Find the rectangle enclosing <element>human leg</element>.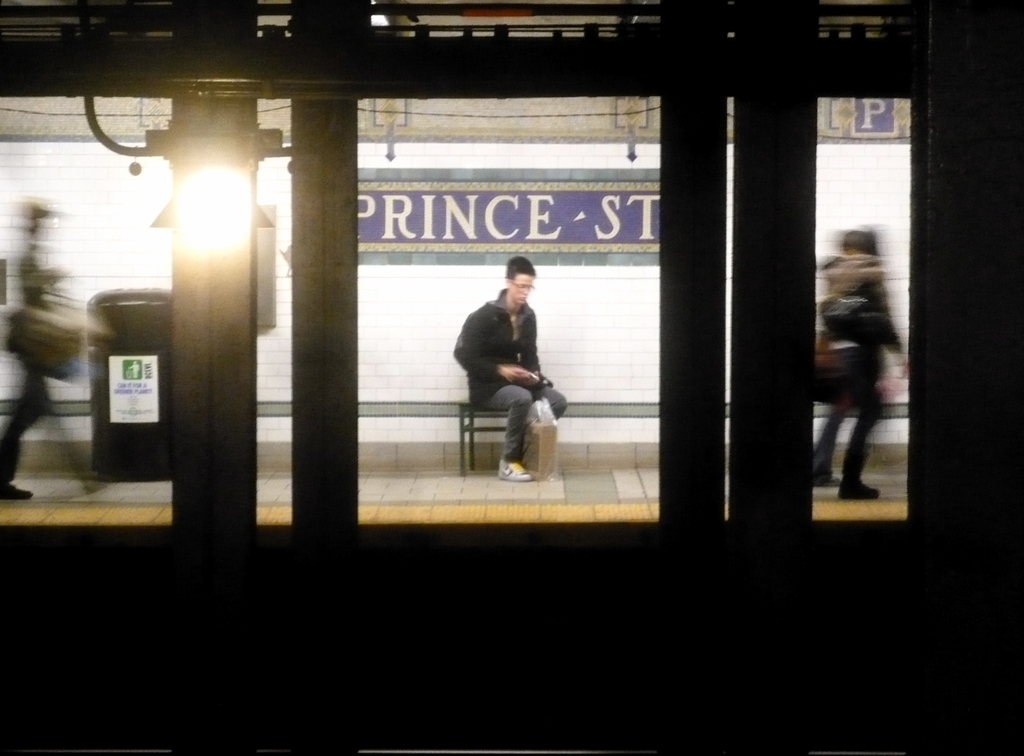
837:393:882:494.
